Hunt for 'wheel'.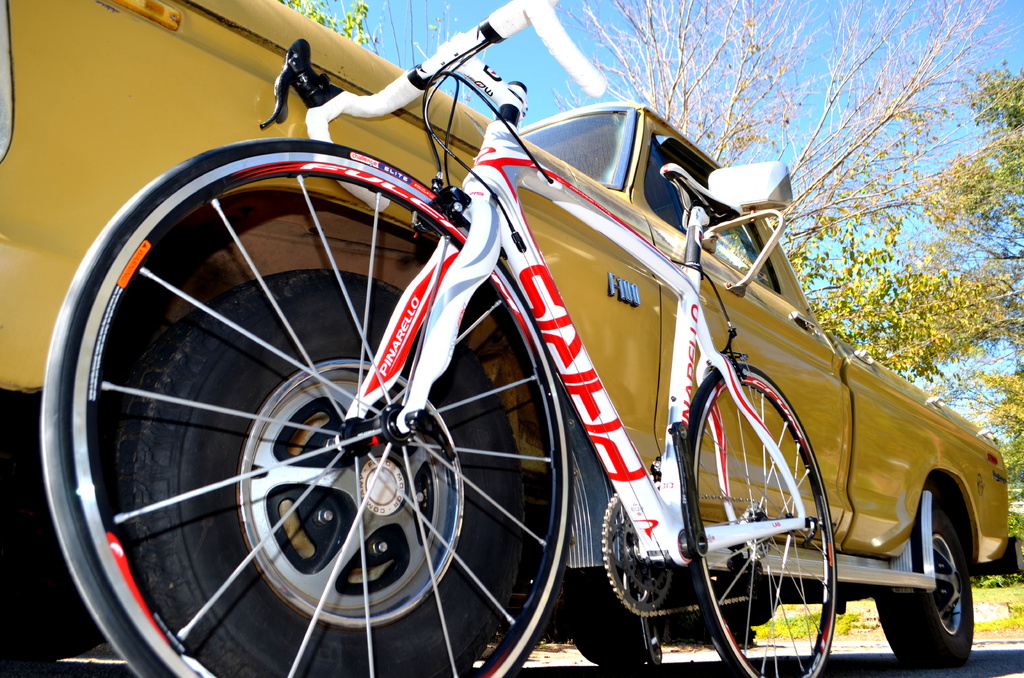
Hunted down at x1=109, y1=260, x2=535, y2=677.
